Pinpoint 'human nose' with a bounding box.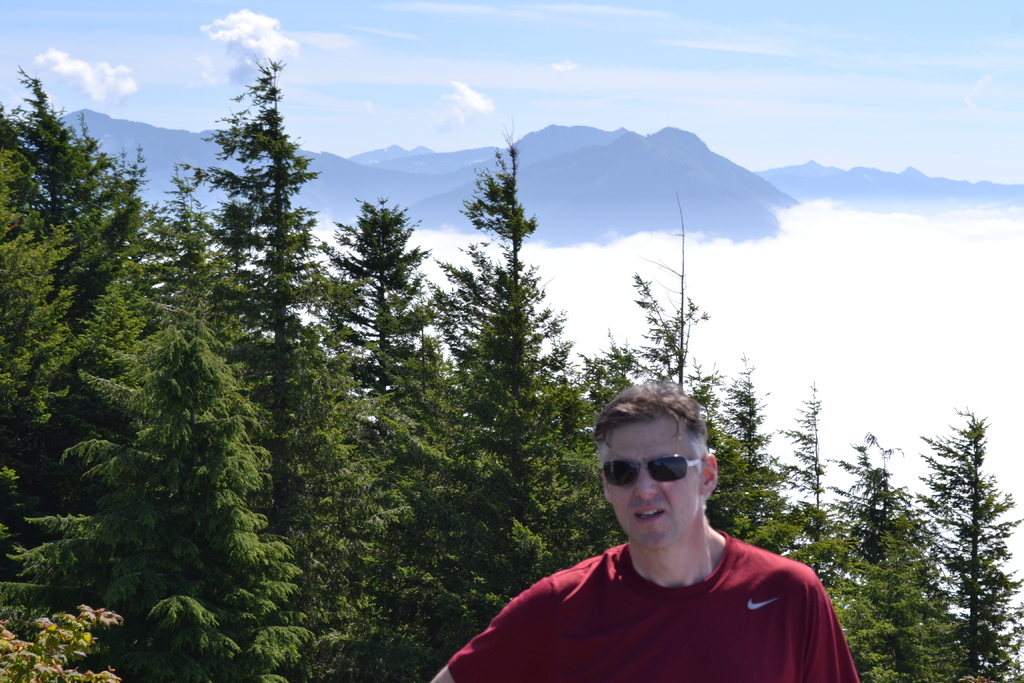
BBox(634, 470, 658, 504).
